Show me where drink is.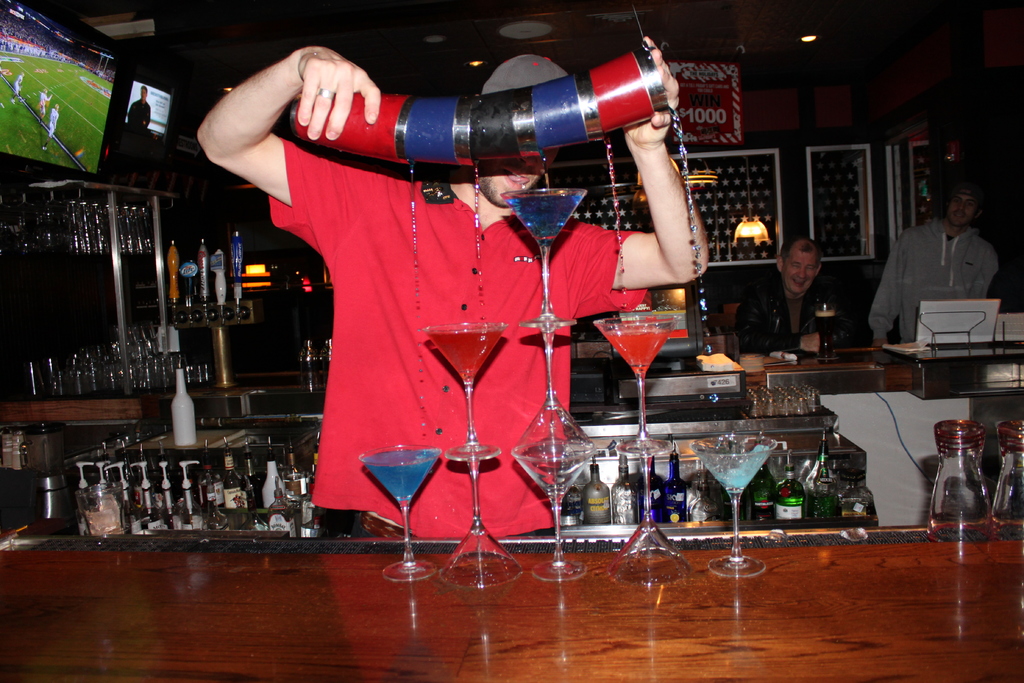
drink is at 602 319 679 375.
